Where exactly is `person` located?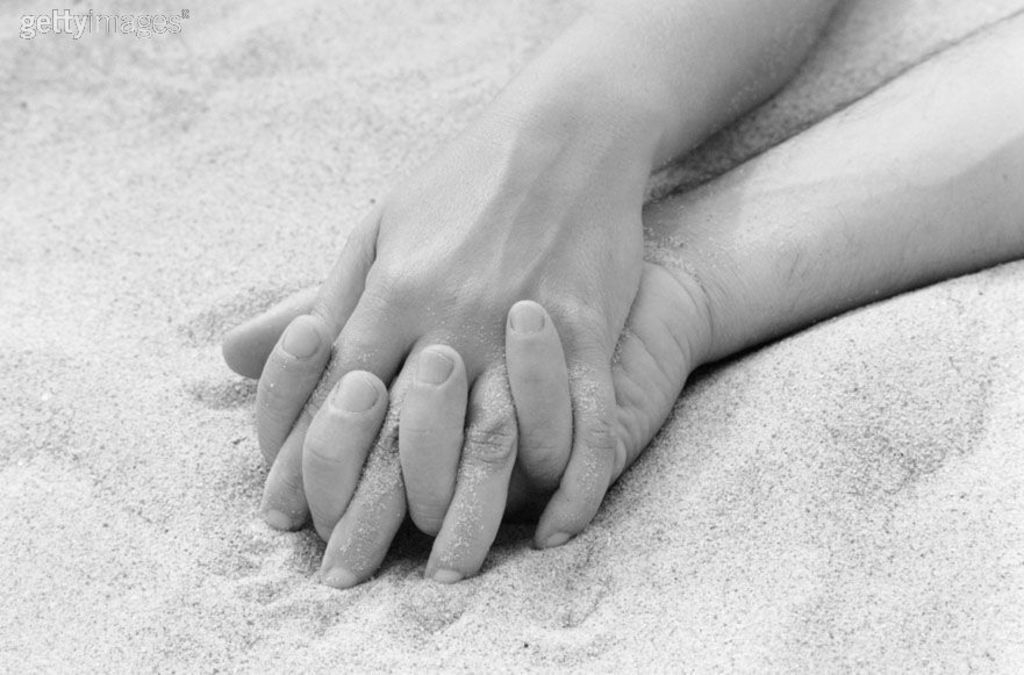
Its bounding box is 278 0 838 546.
